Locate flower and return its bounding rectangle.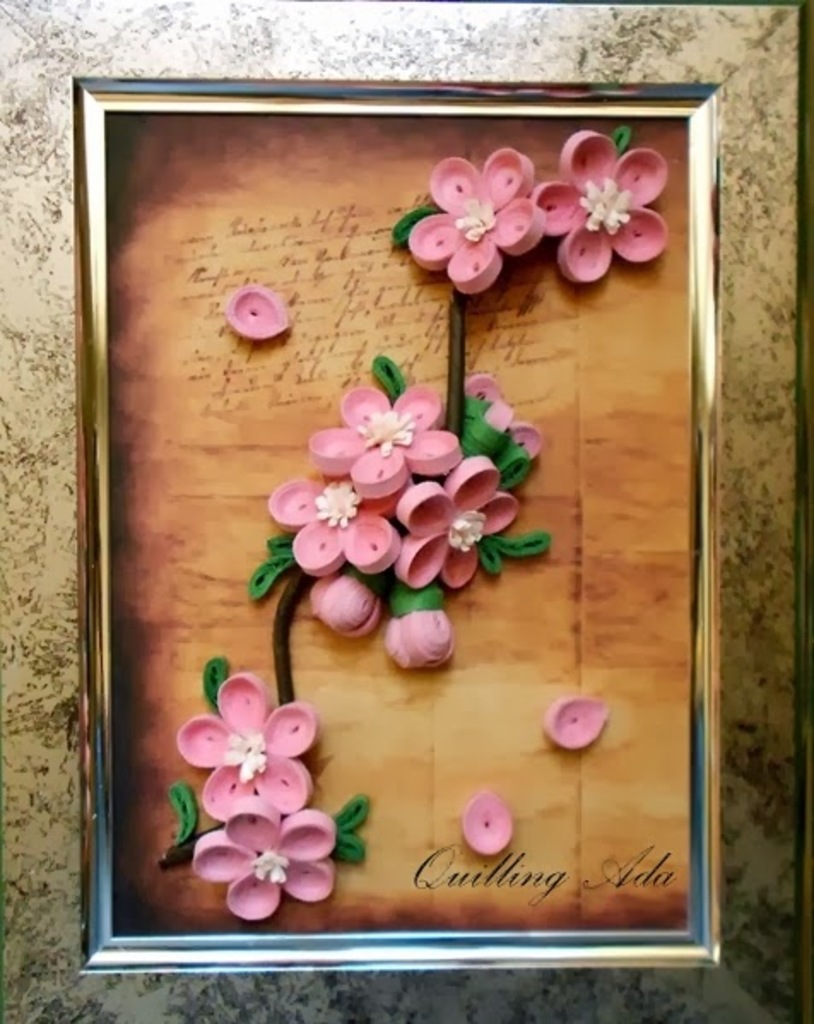
detection(308, 386, 469, 489).
